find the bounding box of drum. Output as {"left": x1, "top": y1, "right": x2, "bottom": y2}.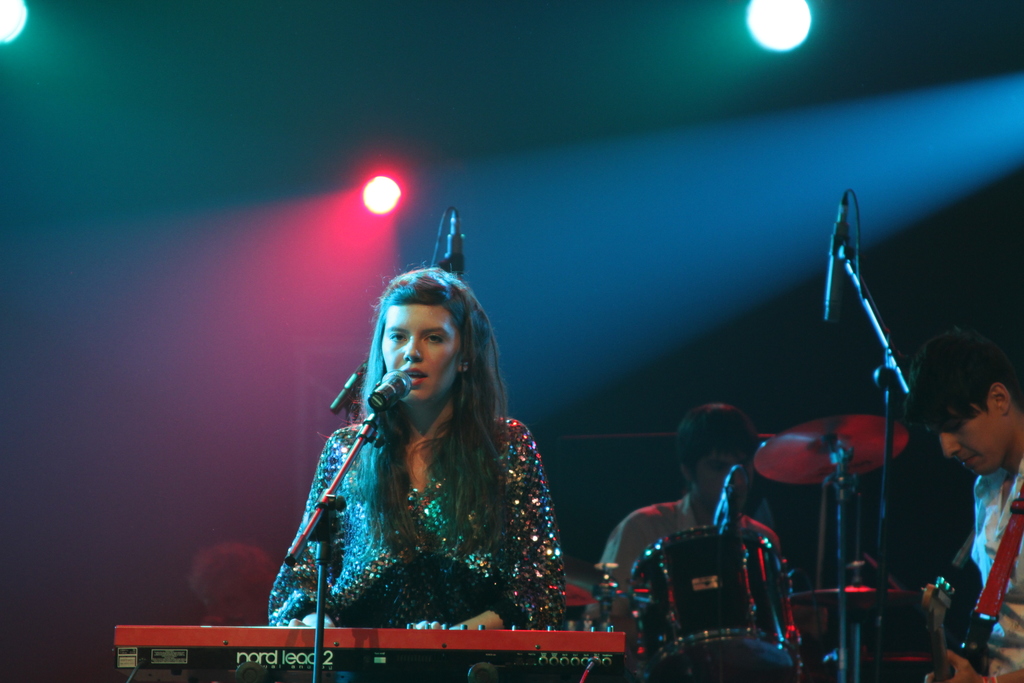
{"left": 627, "top": 524, "right": 807, "bottom": 682}.
